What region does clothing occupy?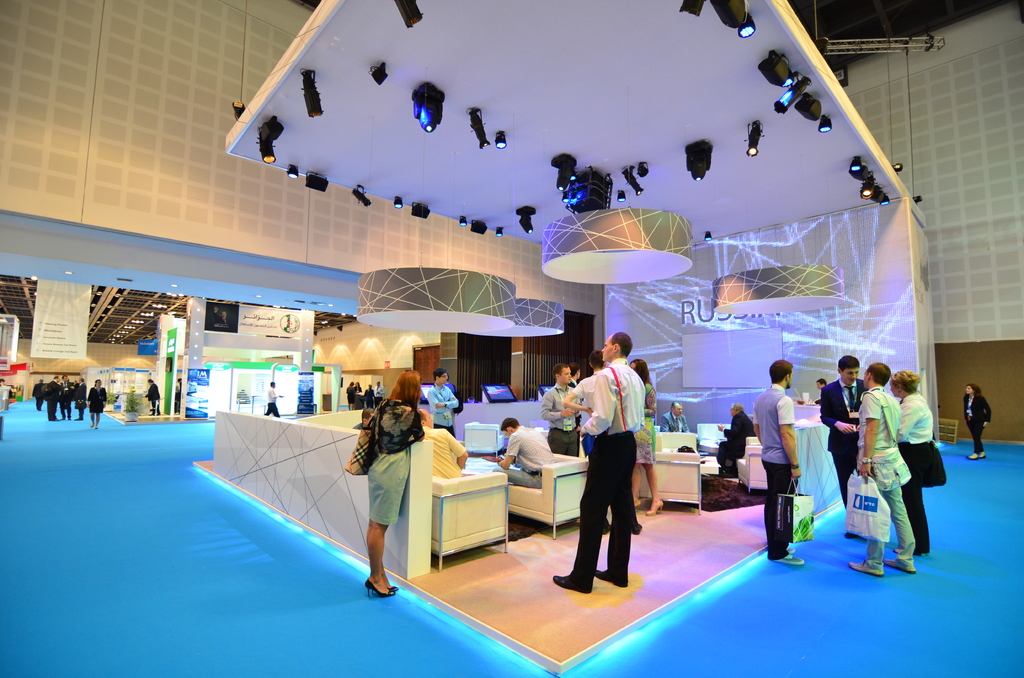
<box>493,428,554,488</box>.
